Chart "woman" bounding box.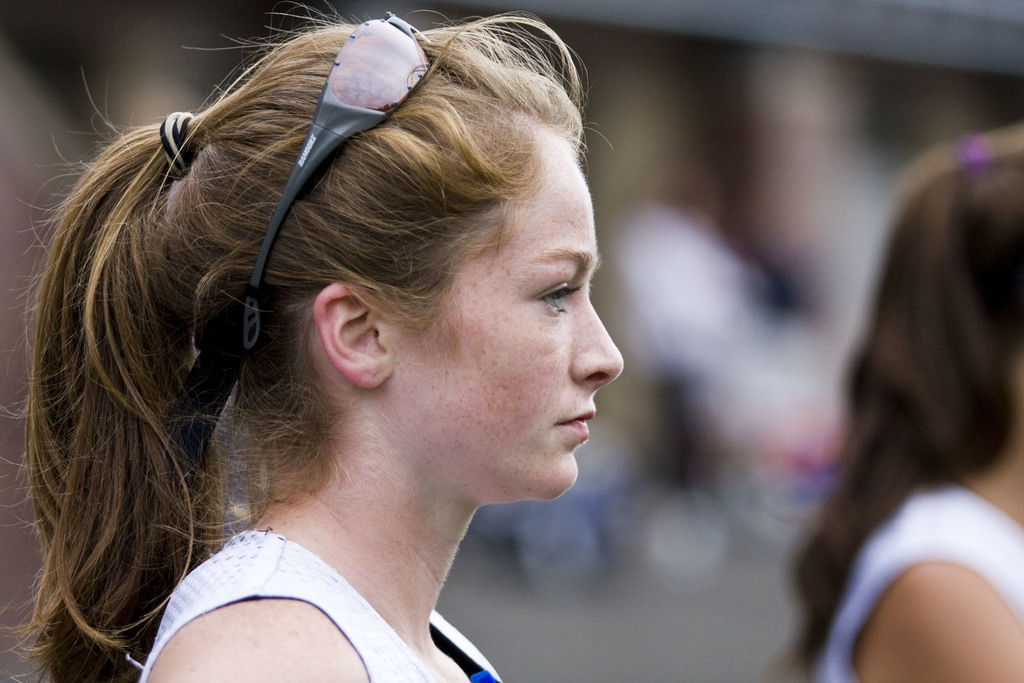
Charted: 12, 12, 773, 656.
